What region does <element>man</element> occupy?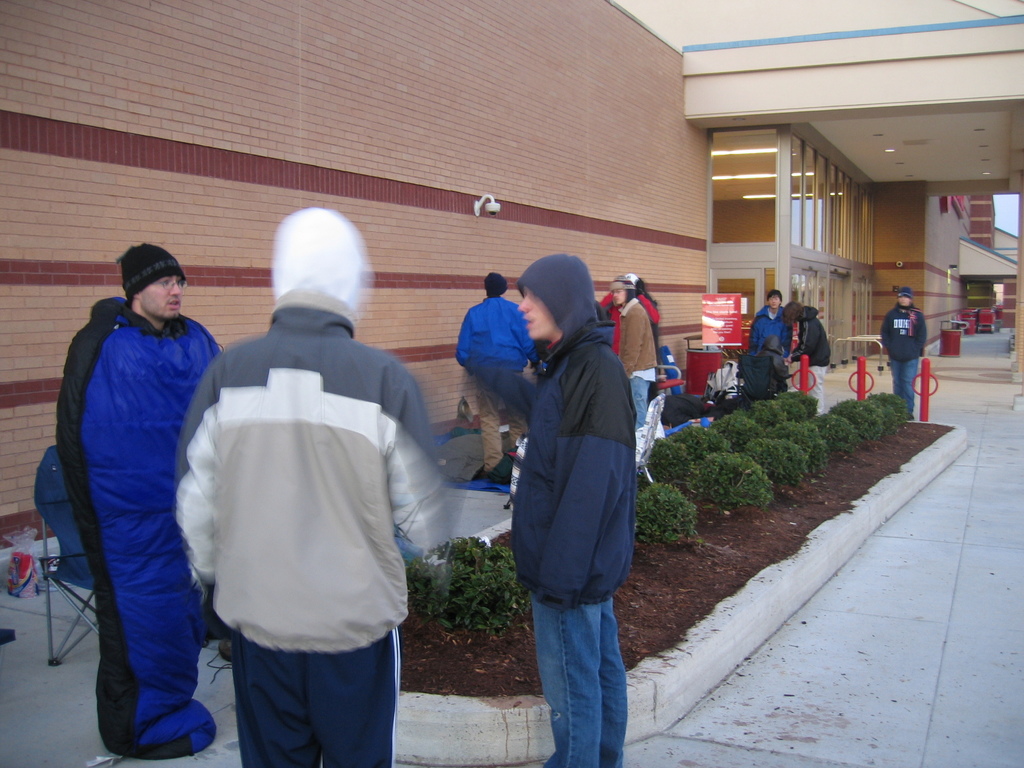
x1=879, y1=287, x2=925, y2=426.
